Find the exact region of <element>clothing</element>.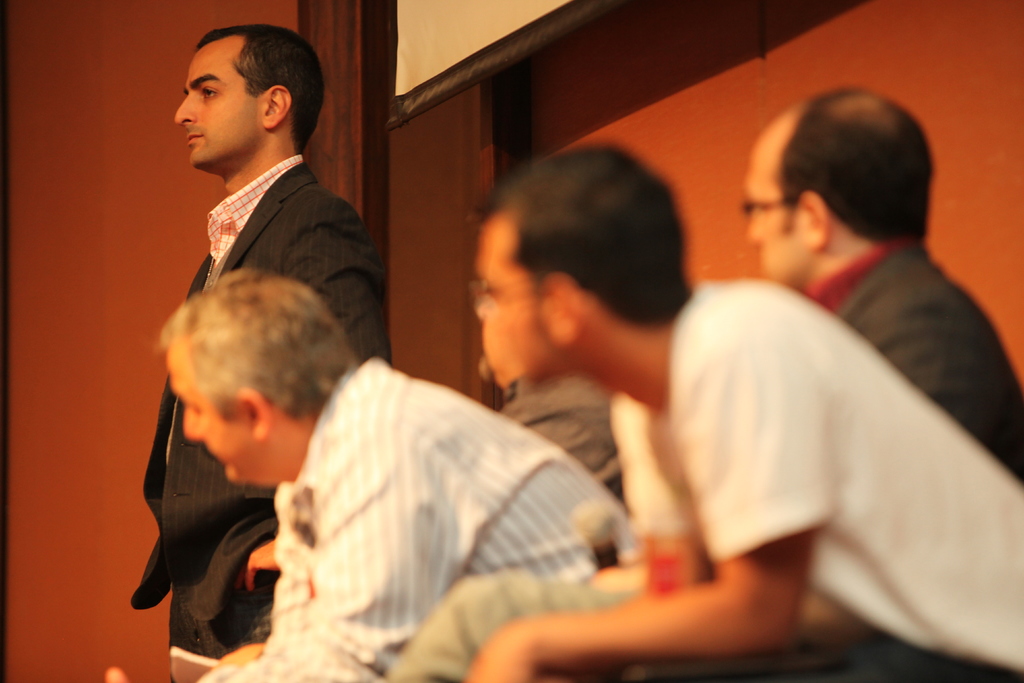
Exact region: (left=596, top=275, right=1023, bottom=682).
